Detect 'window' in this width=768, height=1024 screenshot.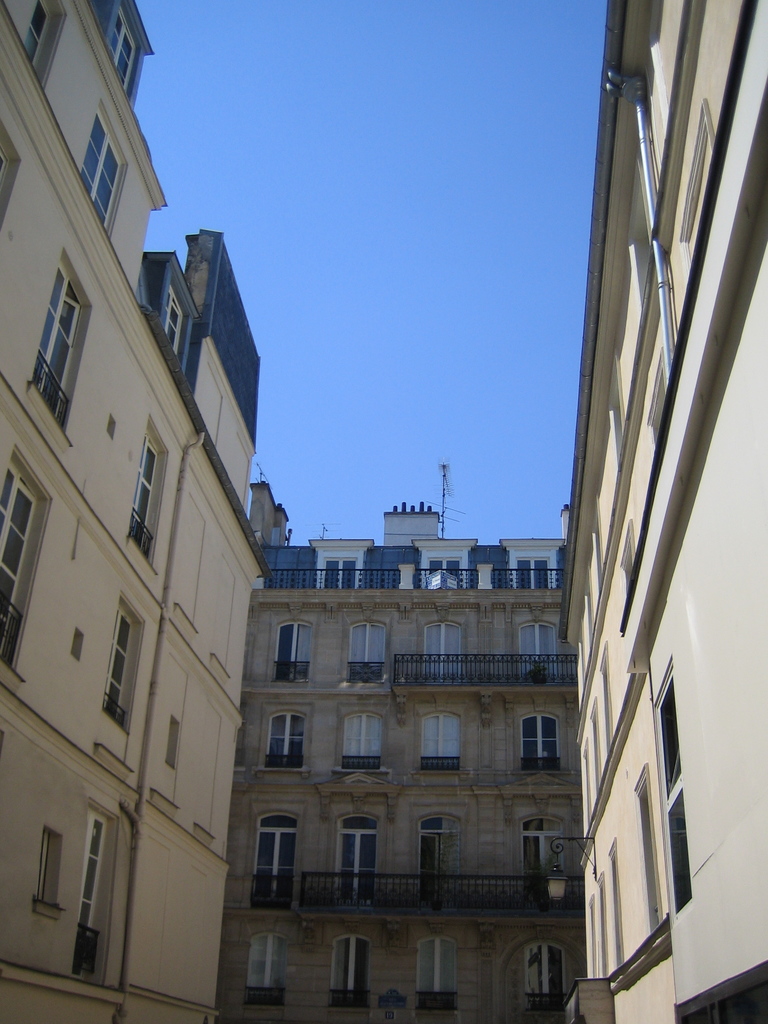
Detection: pyautogui.locateOnScreen(271, 627, 312, 683).
